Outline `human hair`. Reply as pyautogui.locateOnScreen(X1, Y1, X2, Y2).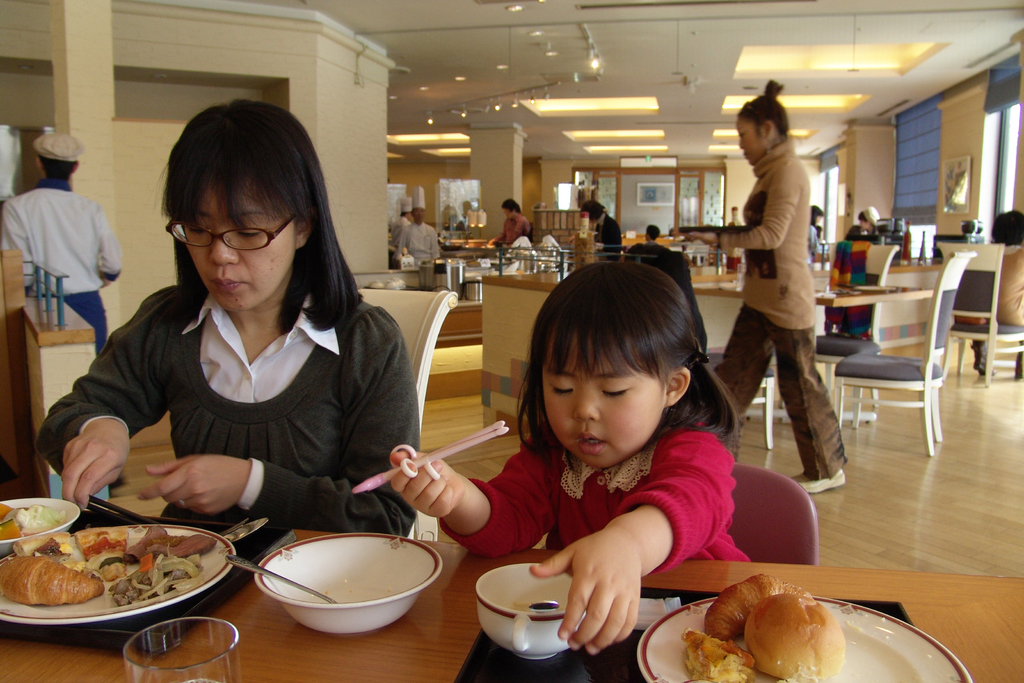
pyautogui.locateOnScreen(811, 208, 822, 223).
